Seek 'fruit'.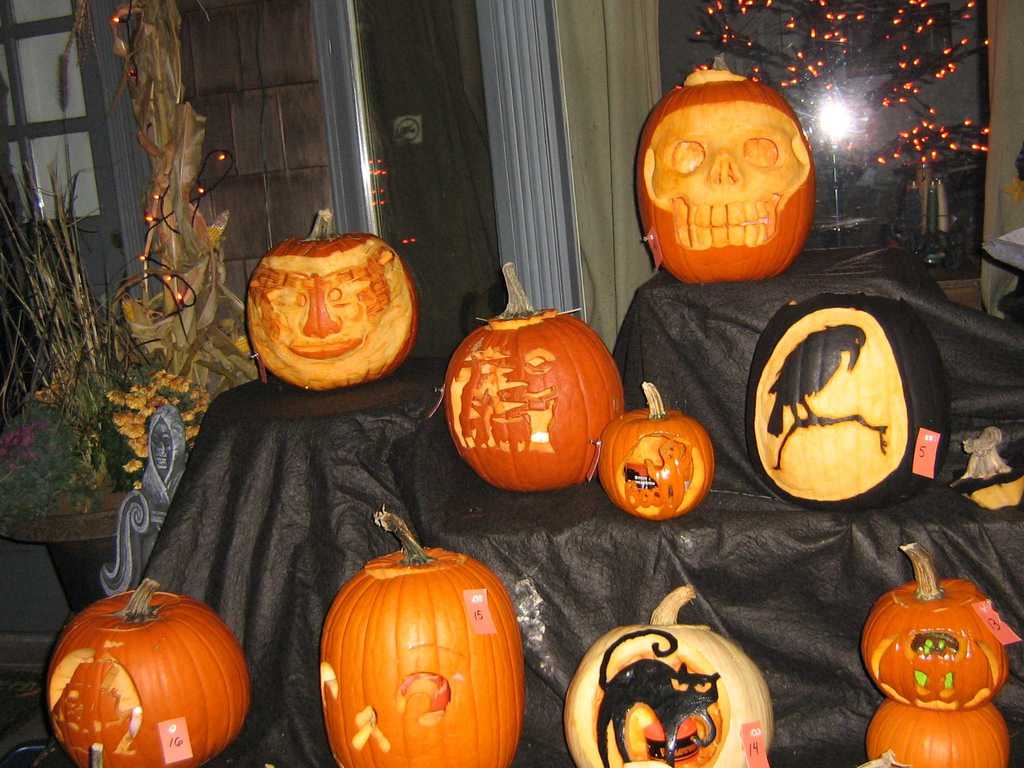
BBox(35, 579, 260, 767).
